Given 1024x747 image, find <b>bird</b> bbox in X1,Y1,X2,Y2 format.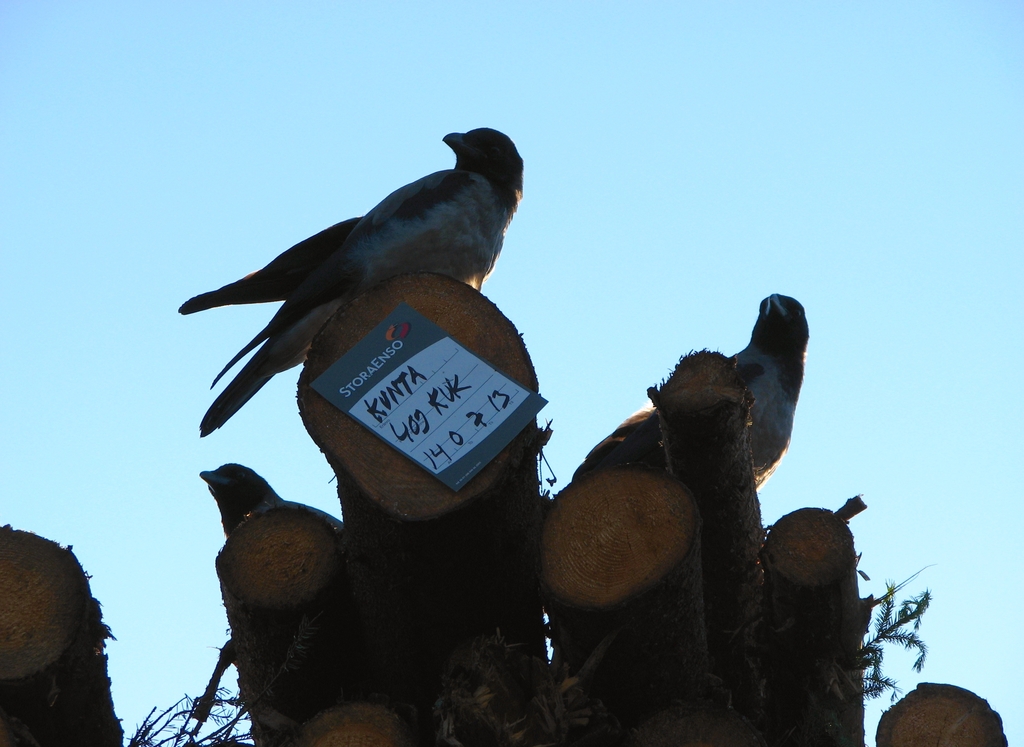
199,462,348,542.
